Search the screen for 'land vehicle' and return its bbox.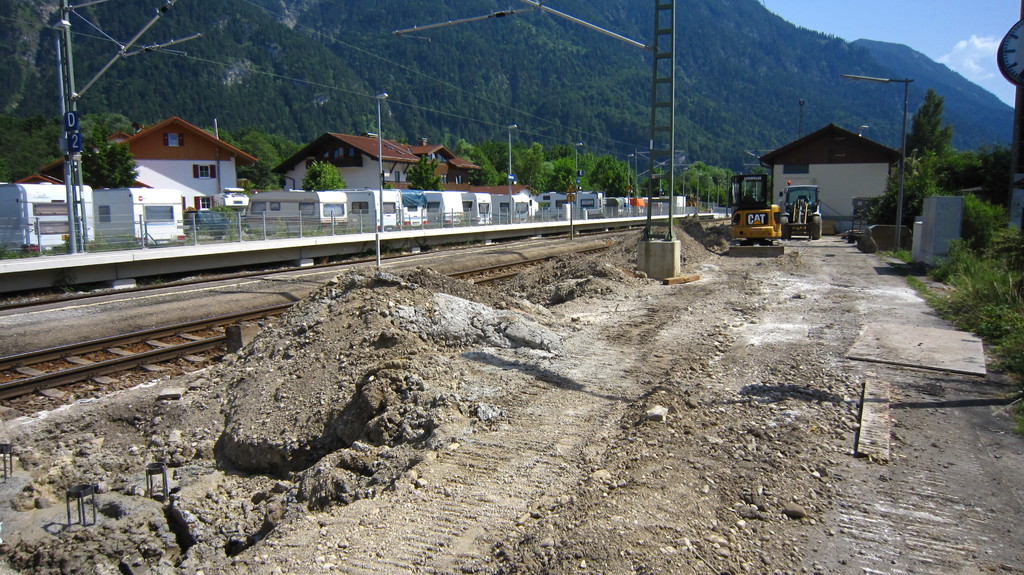
Found: crop(780, 187, 820, 238).
